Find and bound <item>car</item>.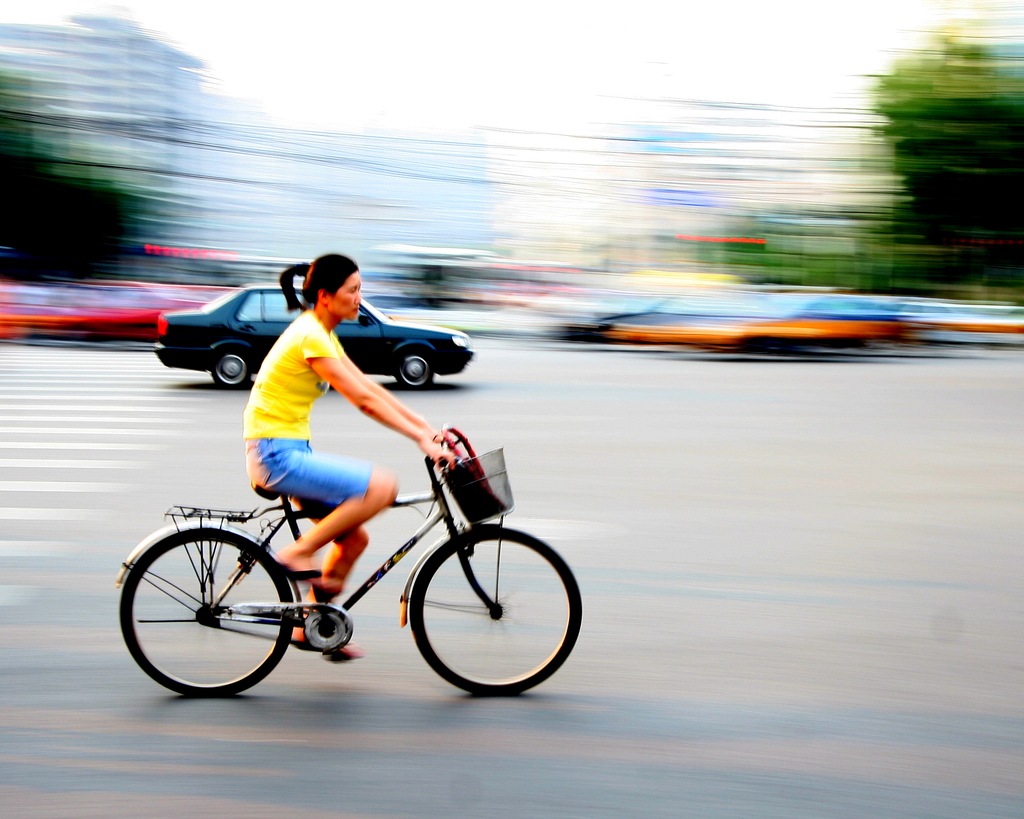
Bound: bbox=(150, 286, 475, 391).
